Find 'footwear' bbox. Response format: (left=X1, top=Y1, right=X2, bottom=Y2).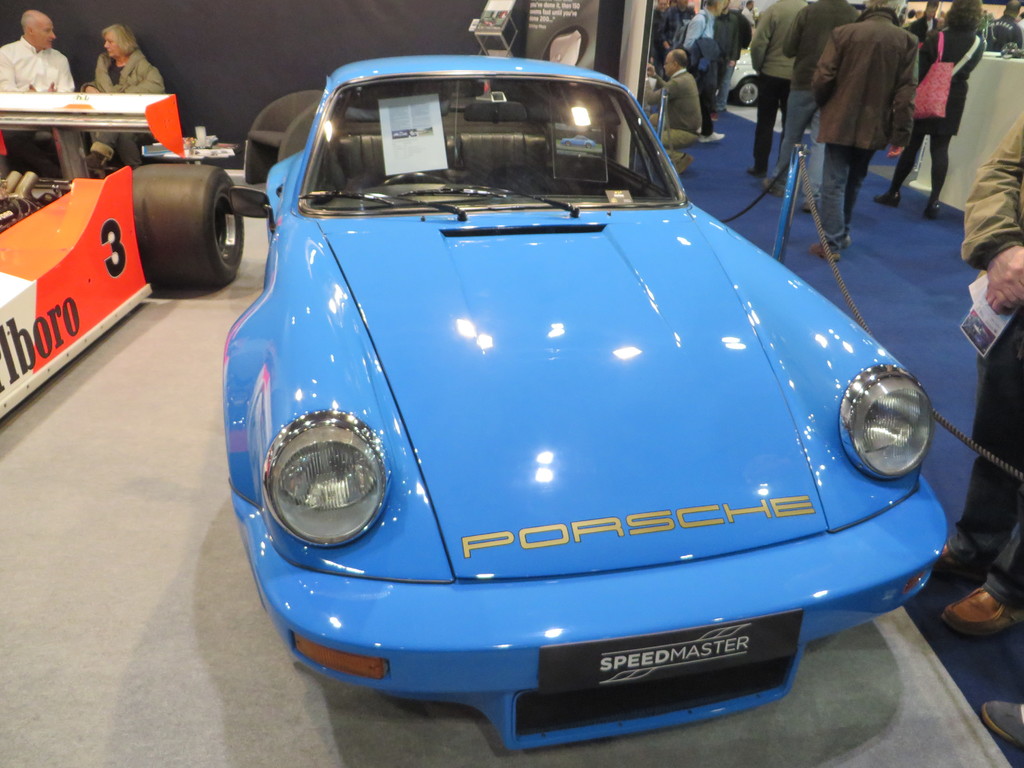
(left=940, top=583, right=1023, bottom=637).
